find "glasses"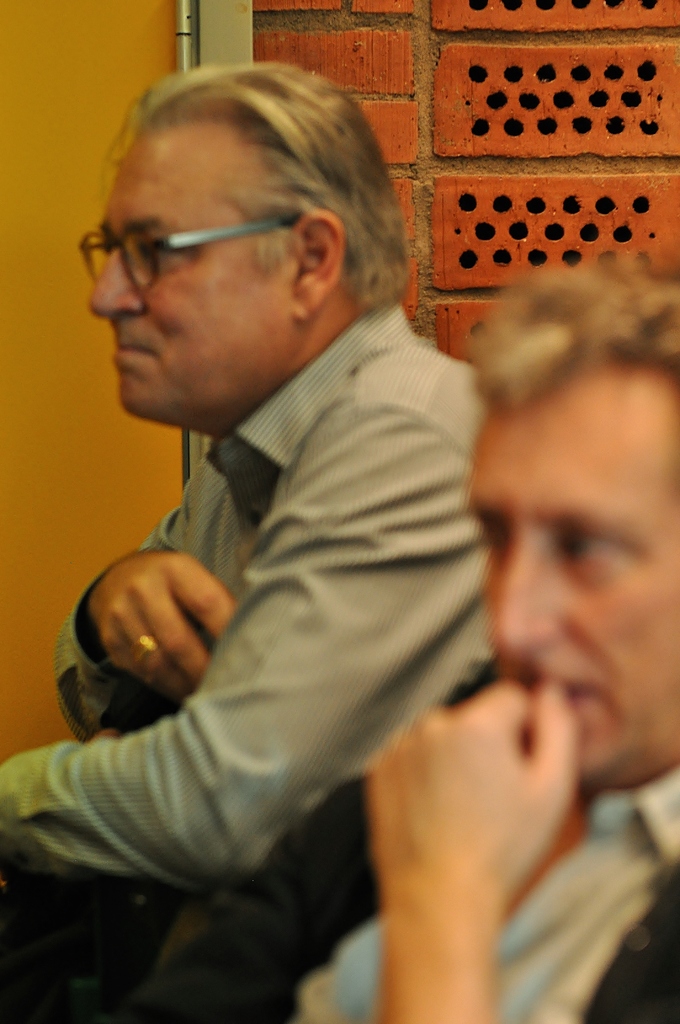
bbox=[86, 195, 333, 282]
